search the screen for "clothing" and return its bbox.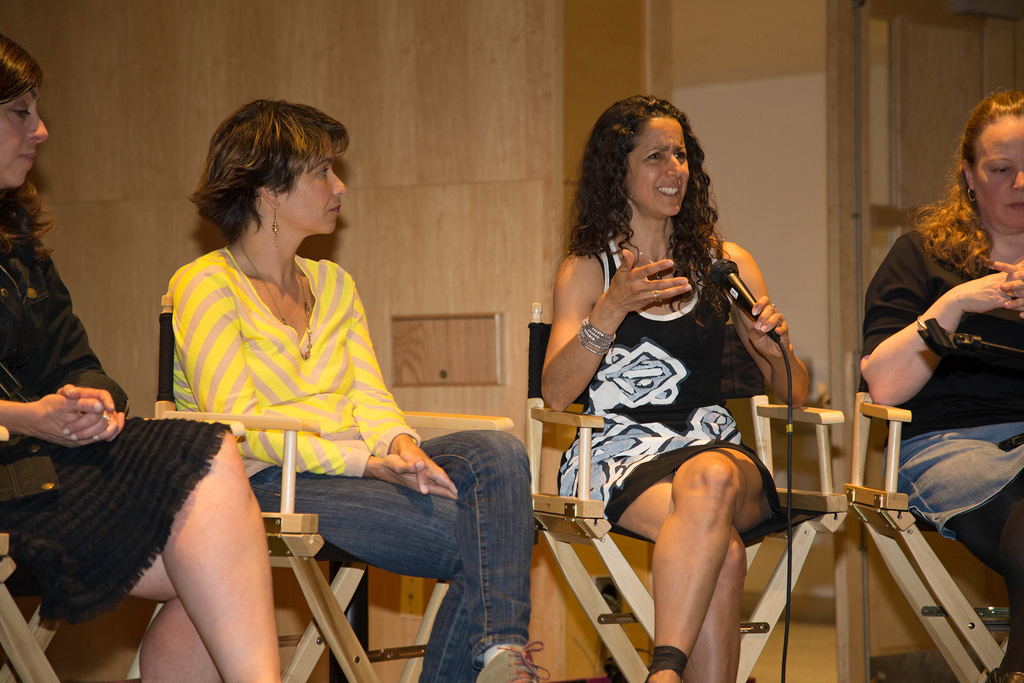
Found: detection(0, 202, 225, 632).
